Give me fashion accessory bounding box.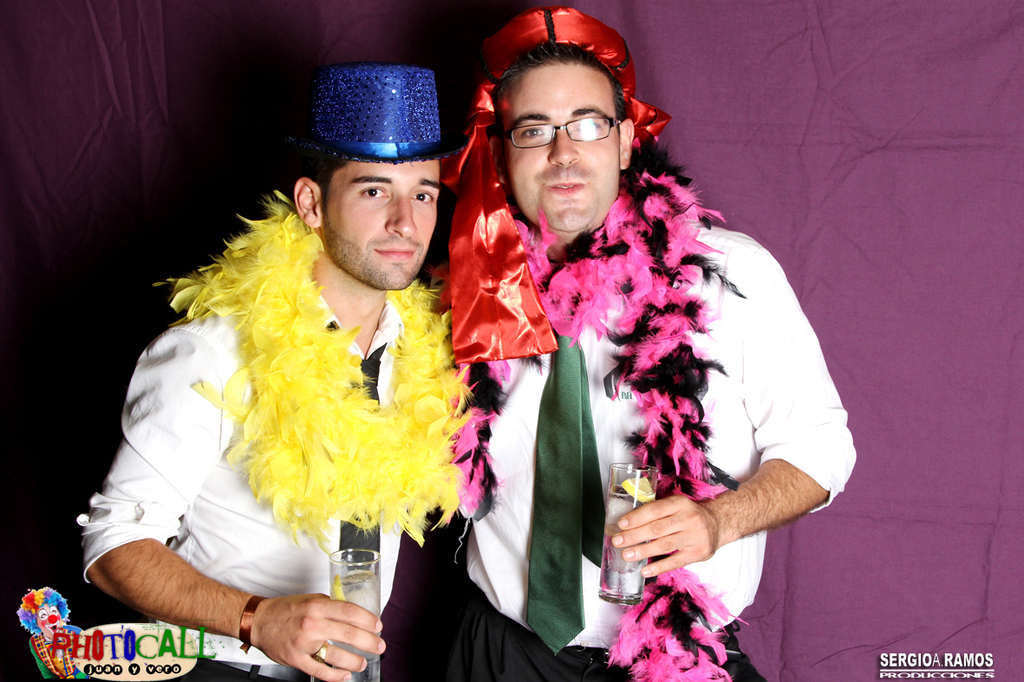
select_region(333, 323, 393, 580).
